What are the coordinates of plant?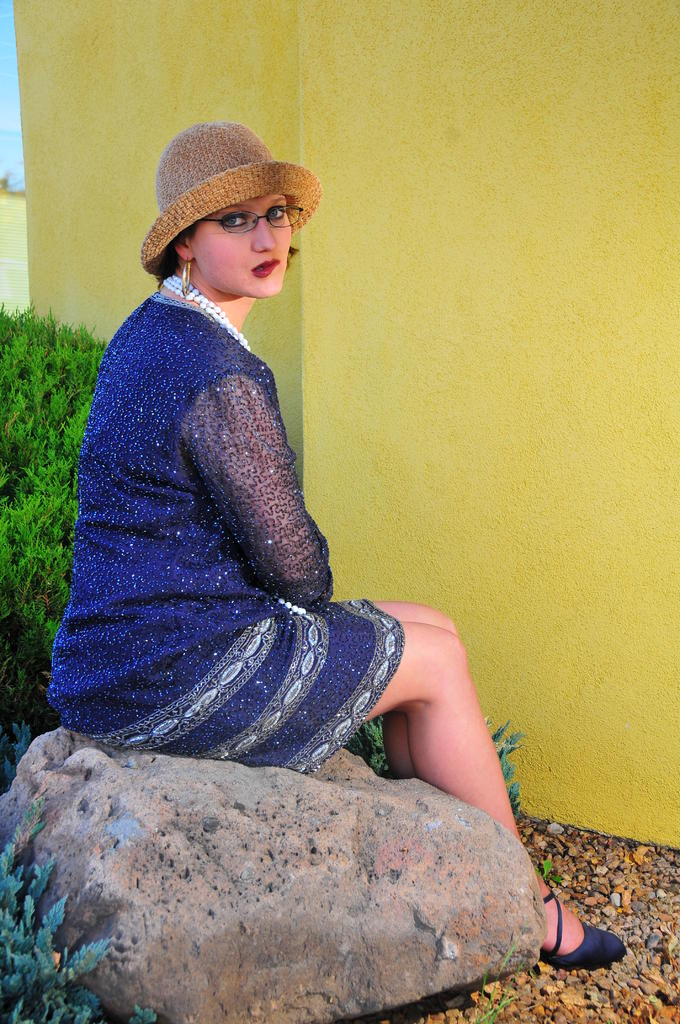
{"left": 0, "top": 294, "right": 107, "bottom": 790}.
